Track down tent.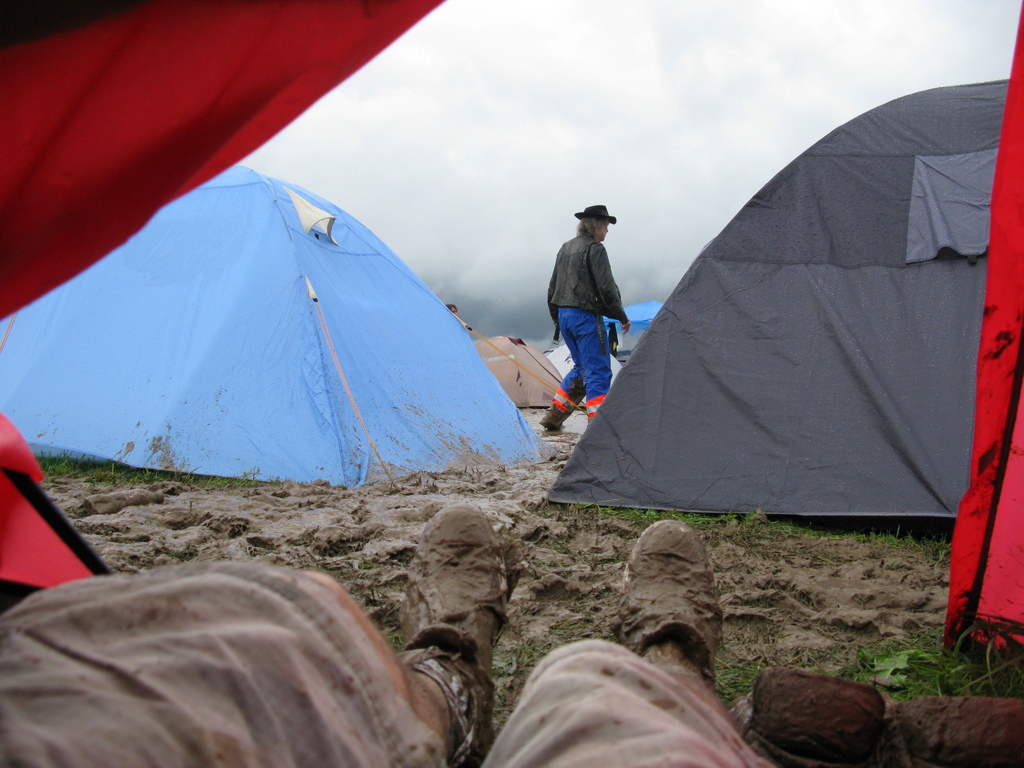
Tracked to detection(596, 307, 662, 364).
